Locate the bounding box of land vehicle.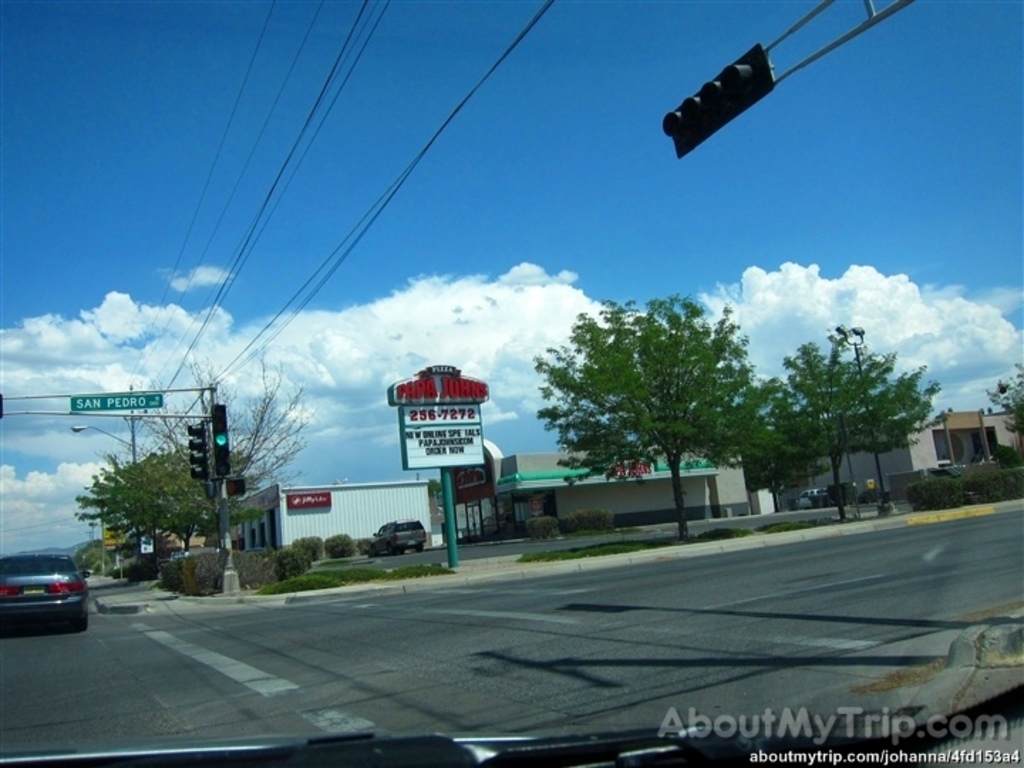
Bounding box: bbox(798, 488, 819, 508).
